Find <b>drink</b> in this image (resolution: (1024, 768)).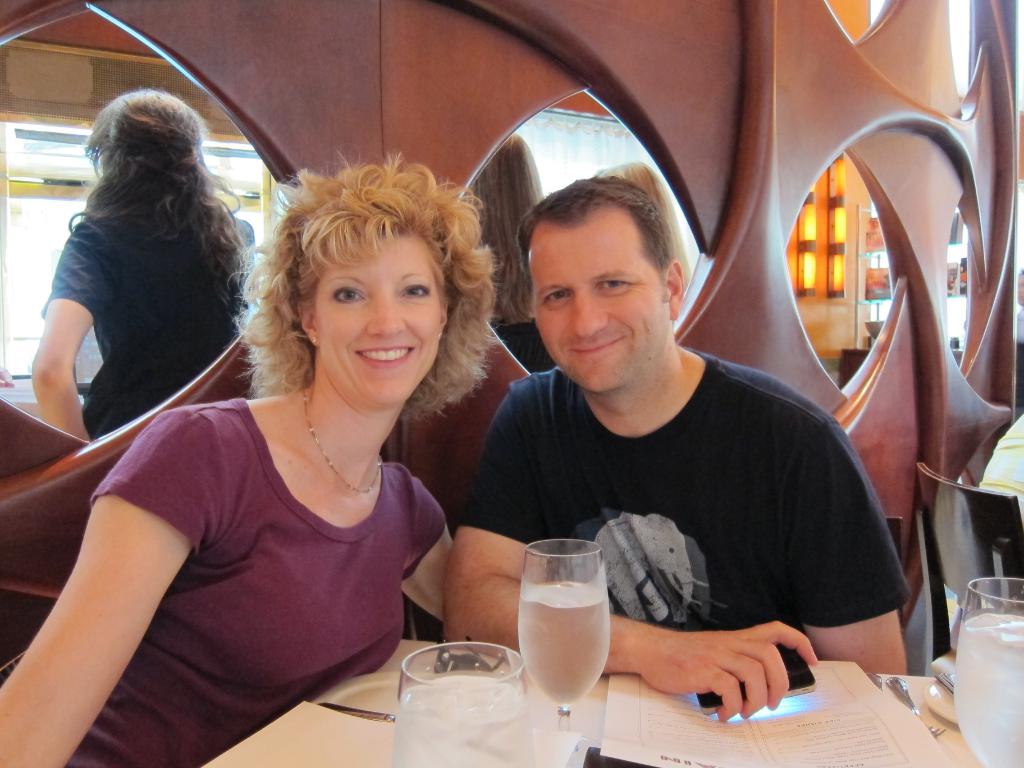
bbox(383, 673, 520, 767).
